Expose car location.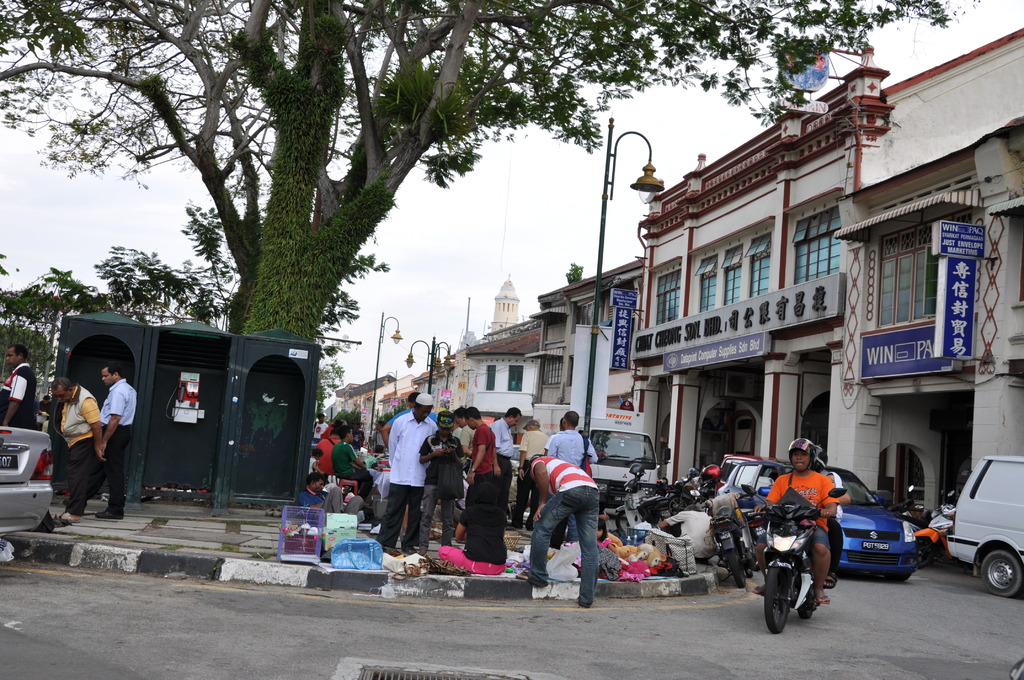
Exposed at pyautogui.locateOnScreen(716, 460, 918, 581).
